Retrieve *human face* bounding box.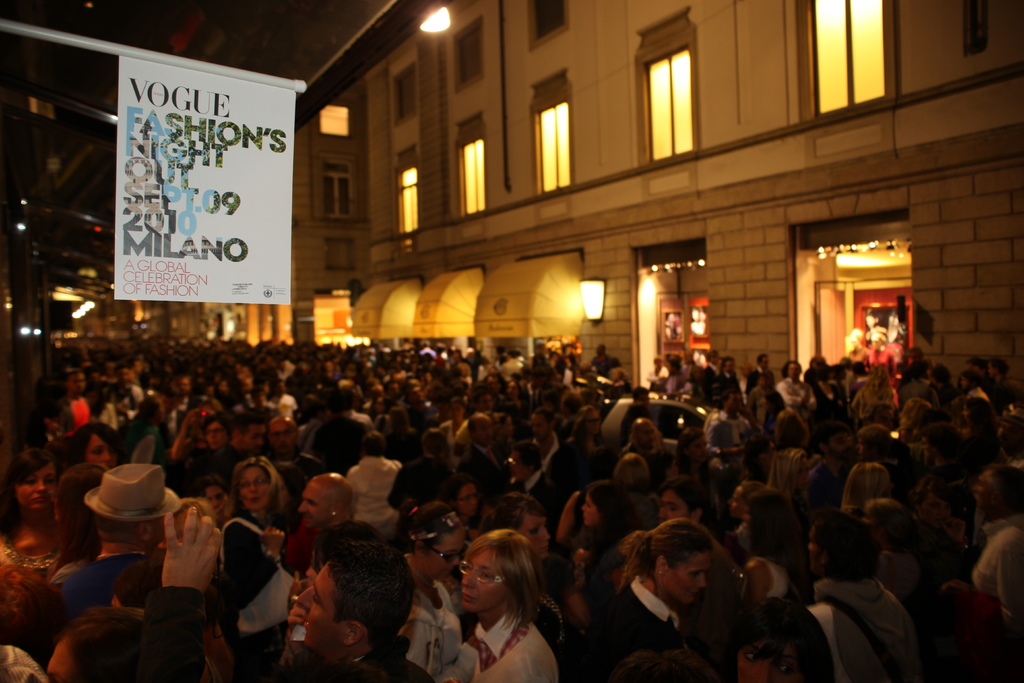
Bounding box: rect(427, 533, 465, 579).
